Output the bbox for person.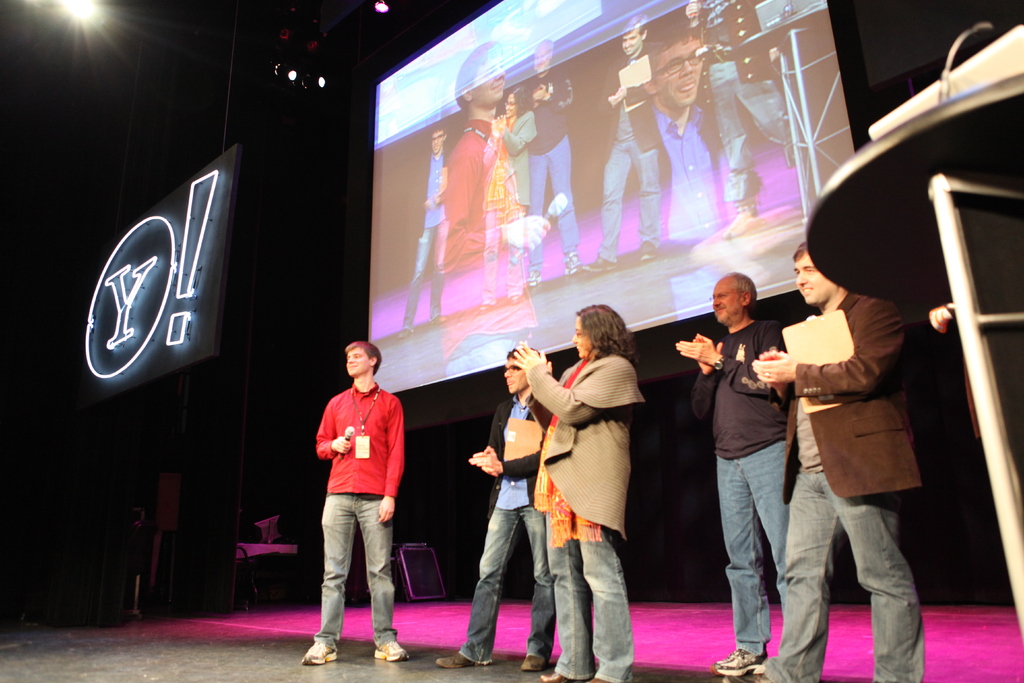
<bbox>675, 272, 790, 674</bbox>.
